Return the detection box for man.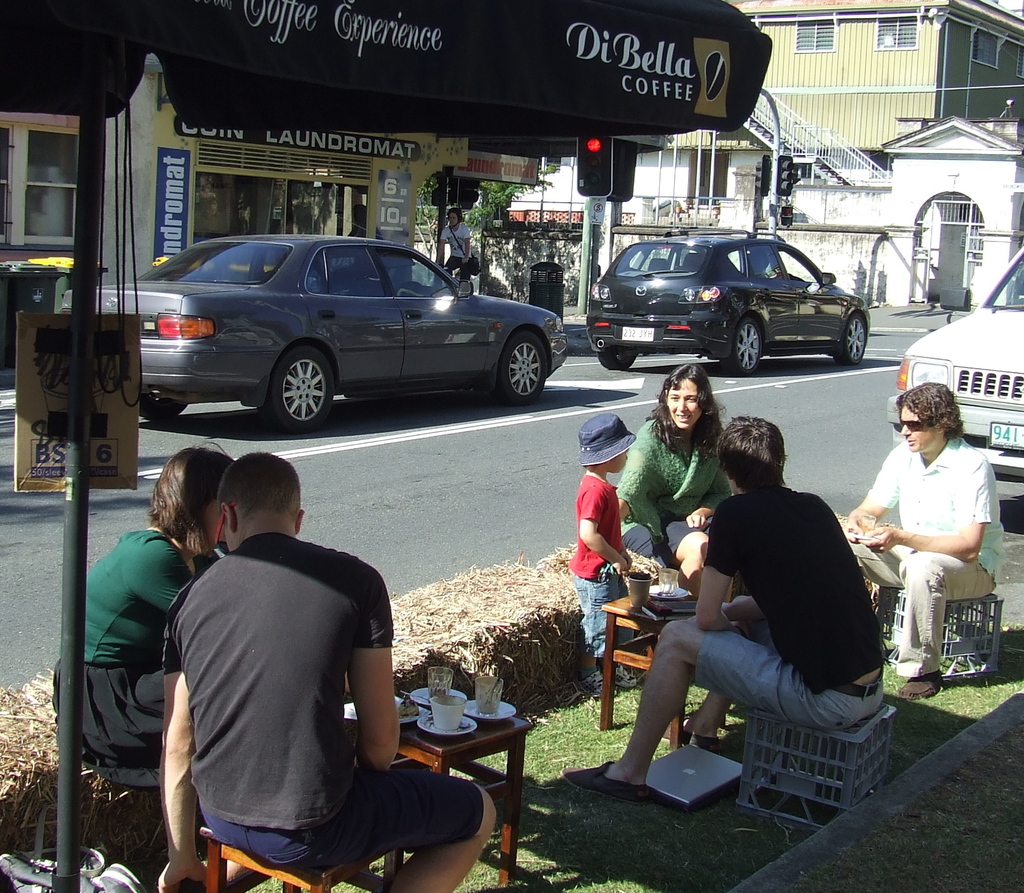
x1=844, y1=381, x2=1005, y2=698.
